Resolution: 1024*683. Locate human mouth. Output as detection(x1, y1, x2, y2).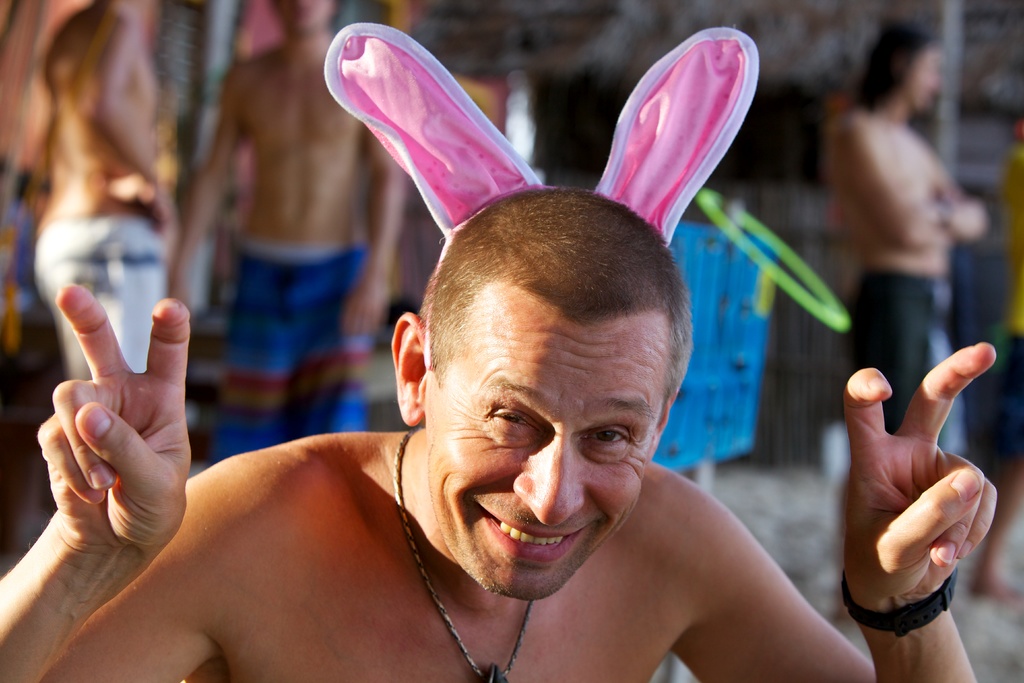
detection(474, 503, 596, 568).
